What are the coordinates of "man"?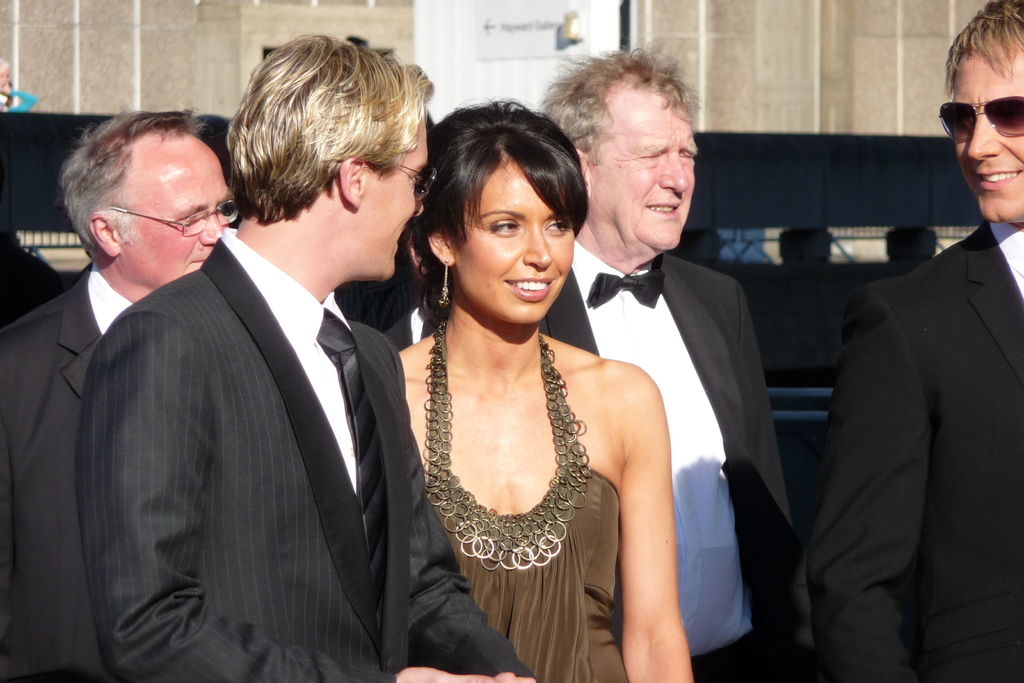
region(0, 110, 229, 682).
